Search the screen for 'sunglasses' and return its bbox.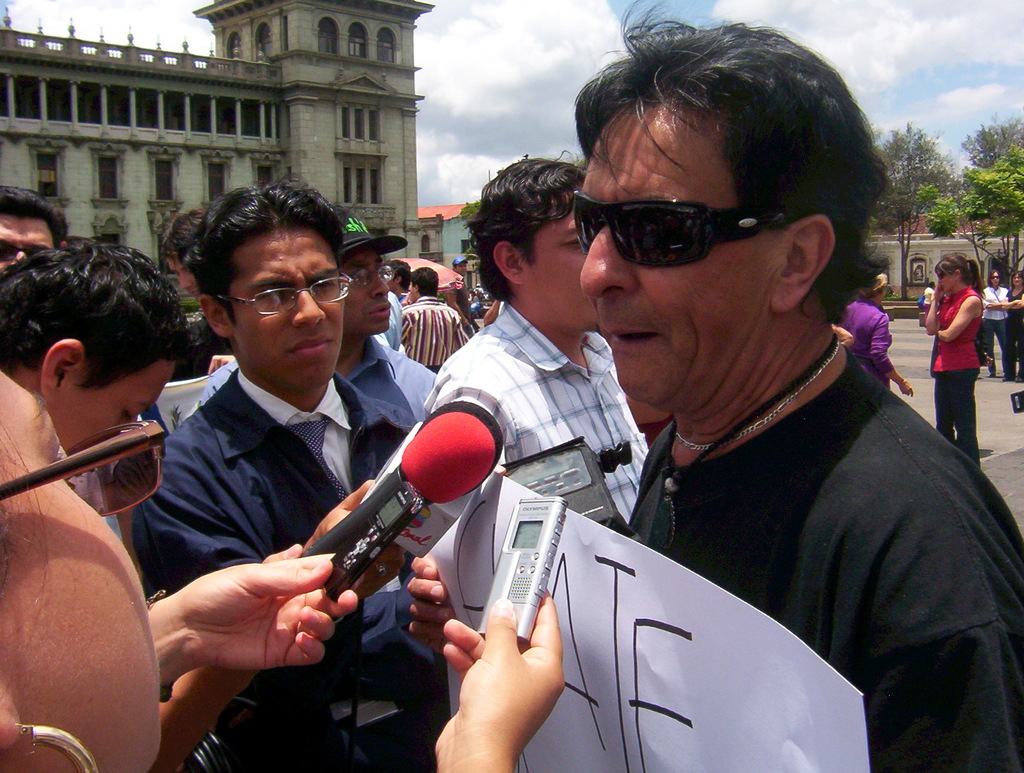
Found: 571 186 799 268.
